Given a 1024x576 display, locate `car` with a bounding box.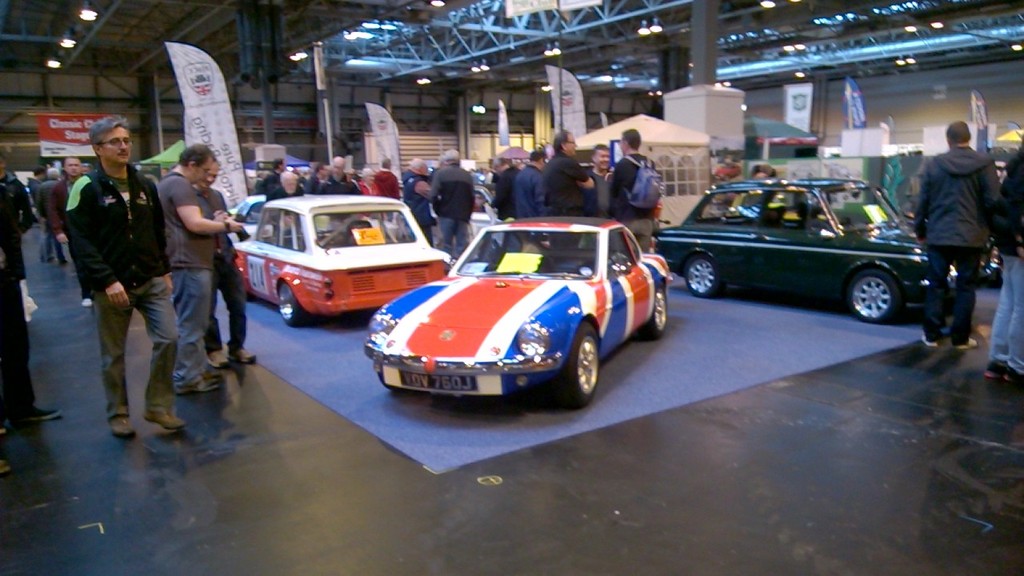
Located: box=[362, 207, 675, 400].
